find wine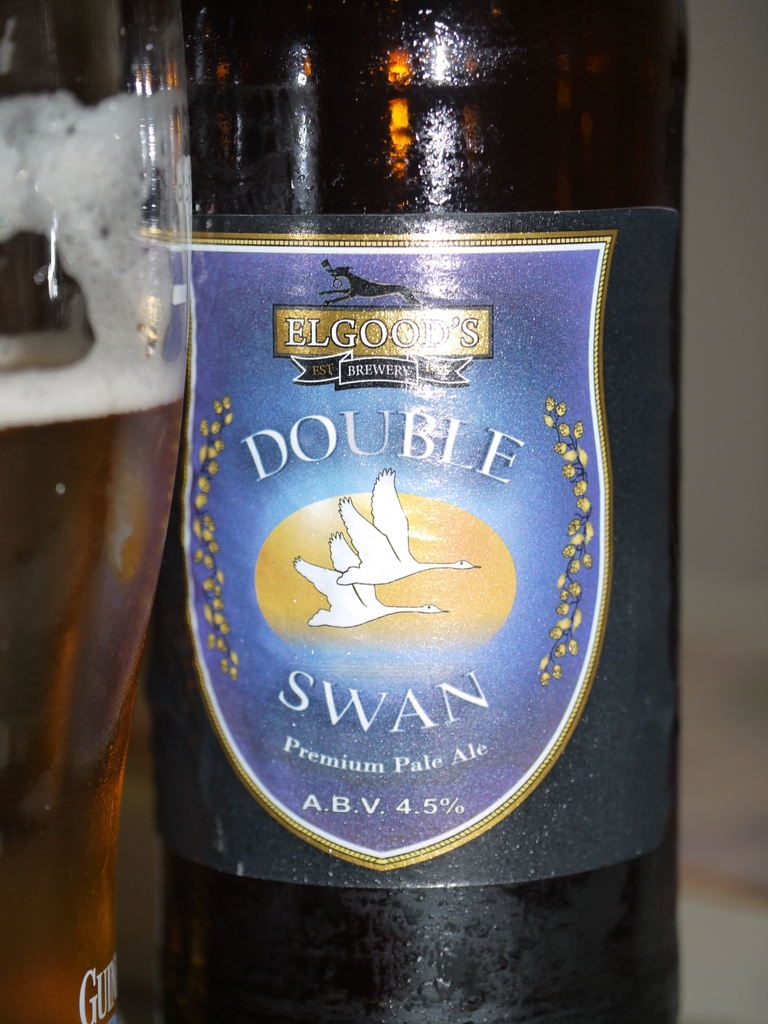
left=92, top=0, right=690, bottom=1023
